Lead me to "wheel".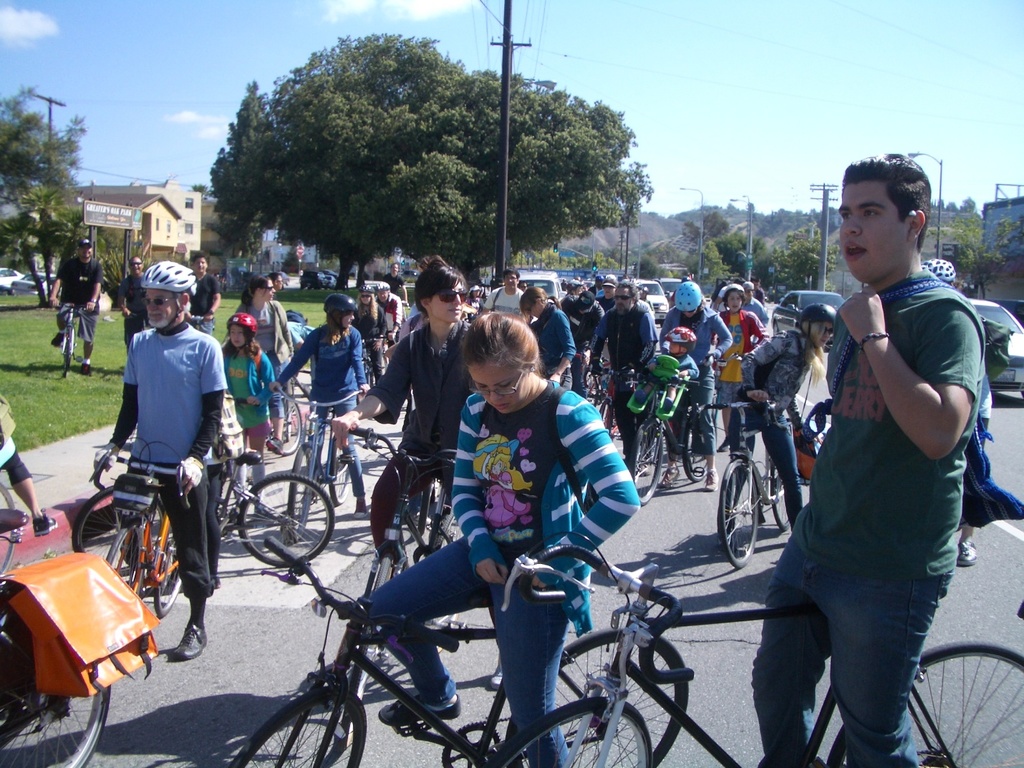
Lead to BBox(716, 458, 758, 567).
